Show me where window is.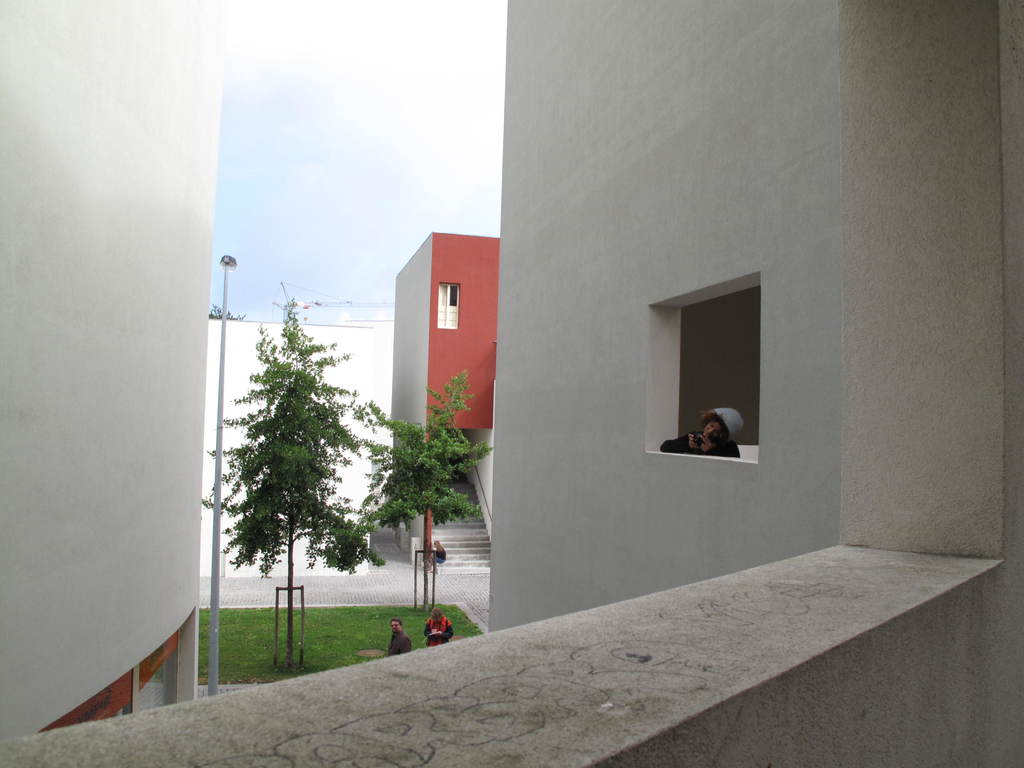
window is at Rect(656, 259, 769, 471).
